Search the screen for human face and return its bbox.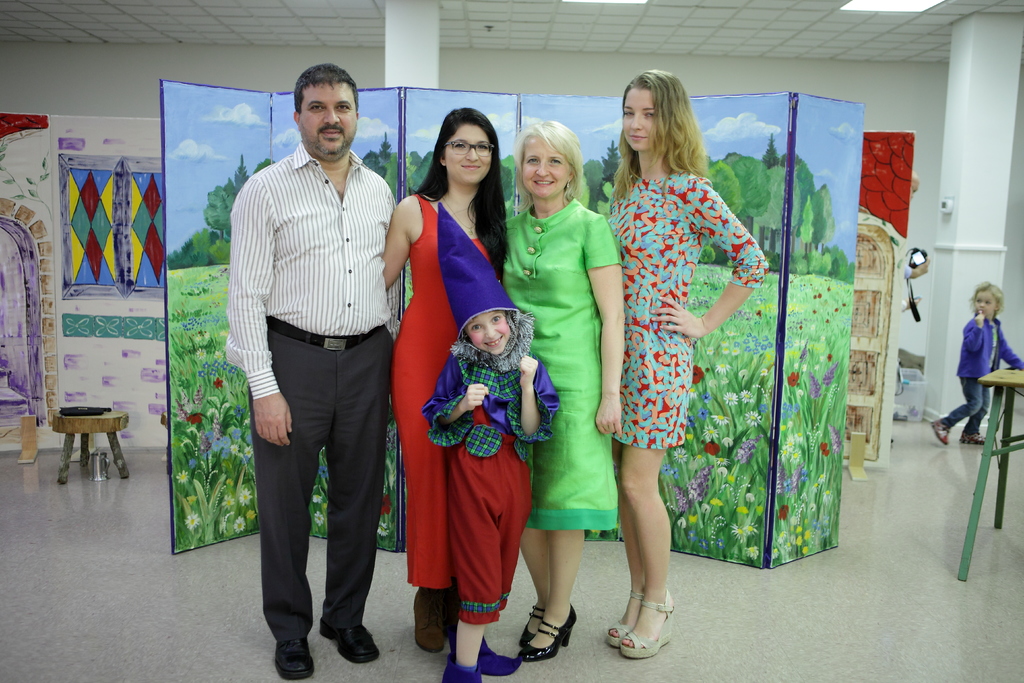
Found: Rect(300, 83, 357, 165).
